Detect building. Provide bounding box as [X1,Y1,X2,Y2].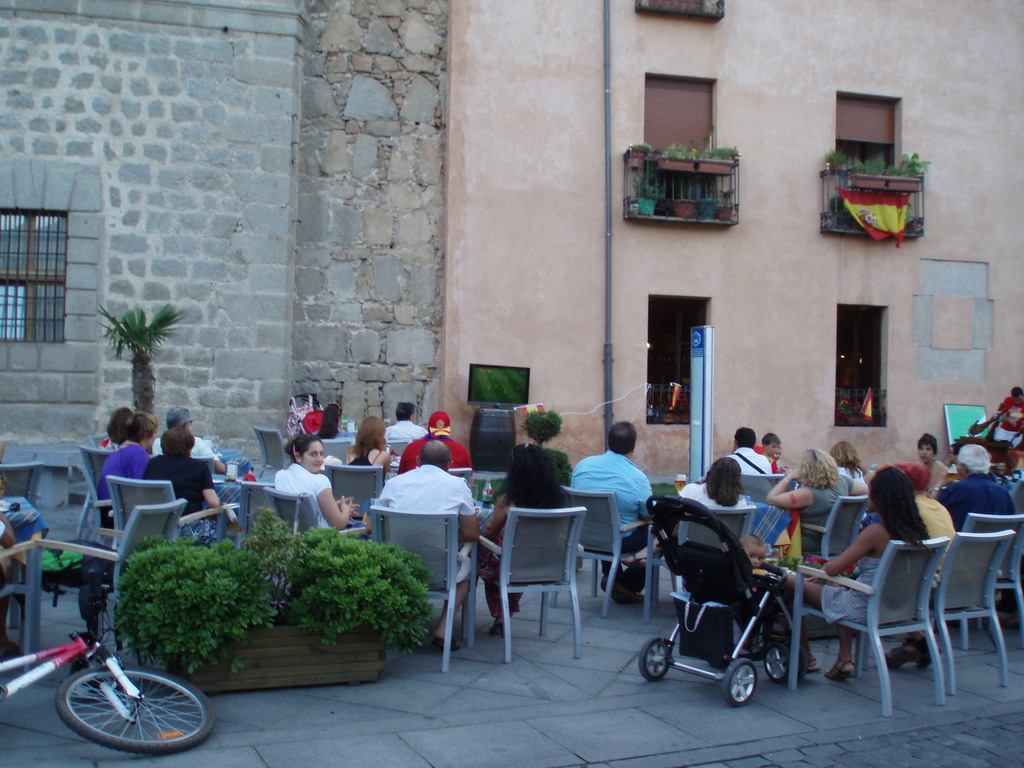
[440,0,1023,477].
